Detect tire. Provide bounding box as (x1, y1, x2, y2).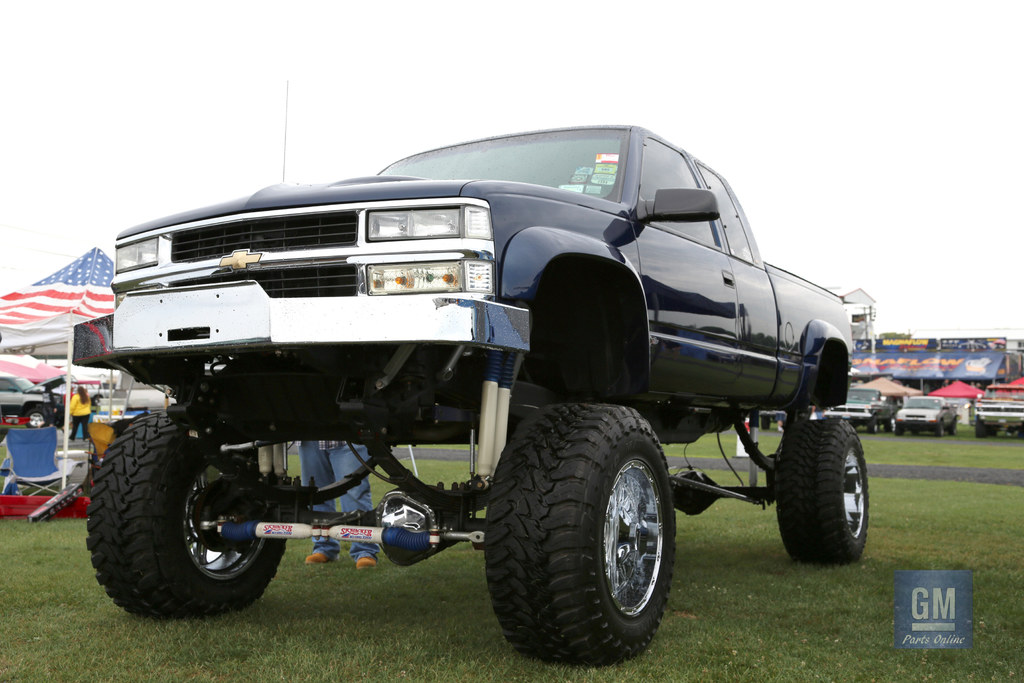
(948, 416, 957, 434).
